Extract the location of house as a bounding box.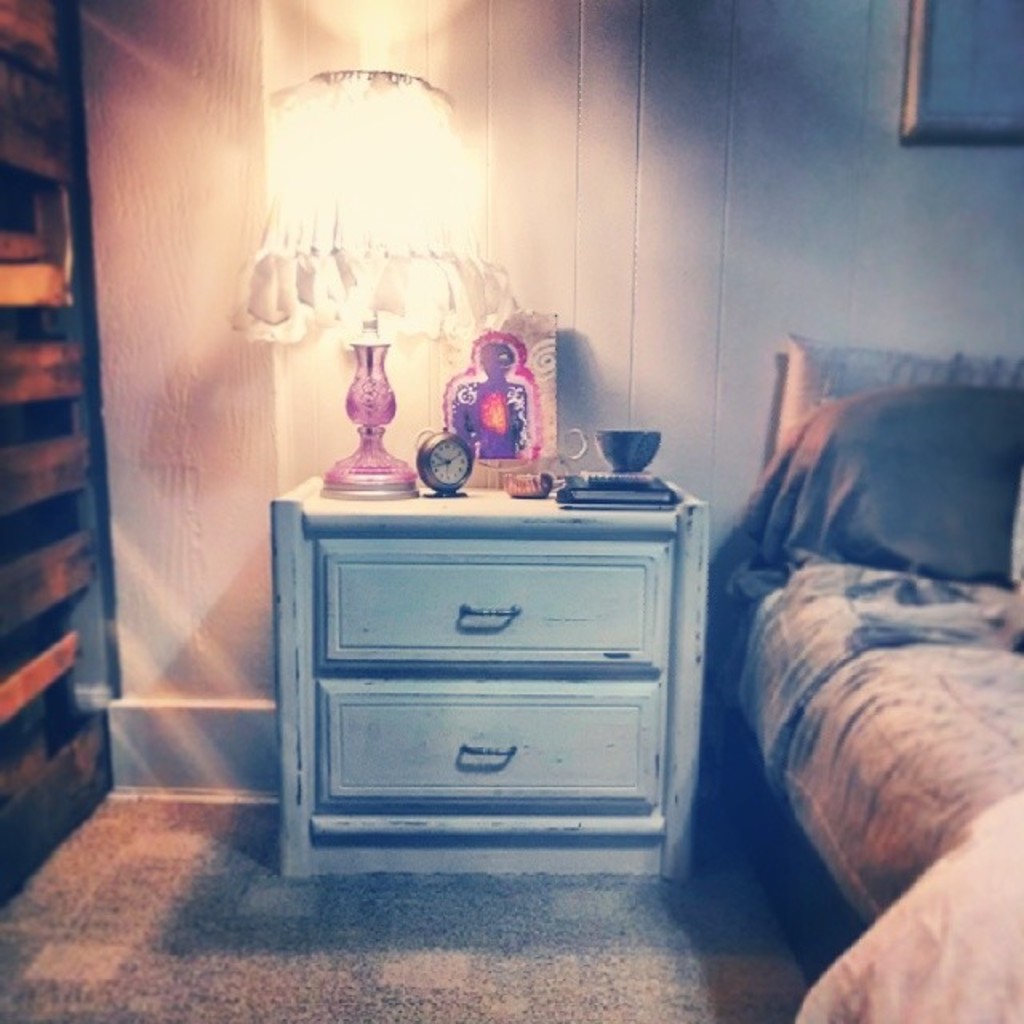
[0, 0, 1022, 1022].
